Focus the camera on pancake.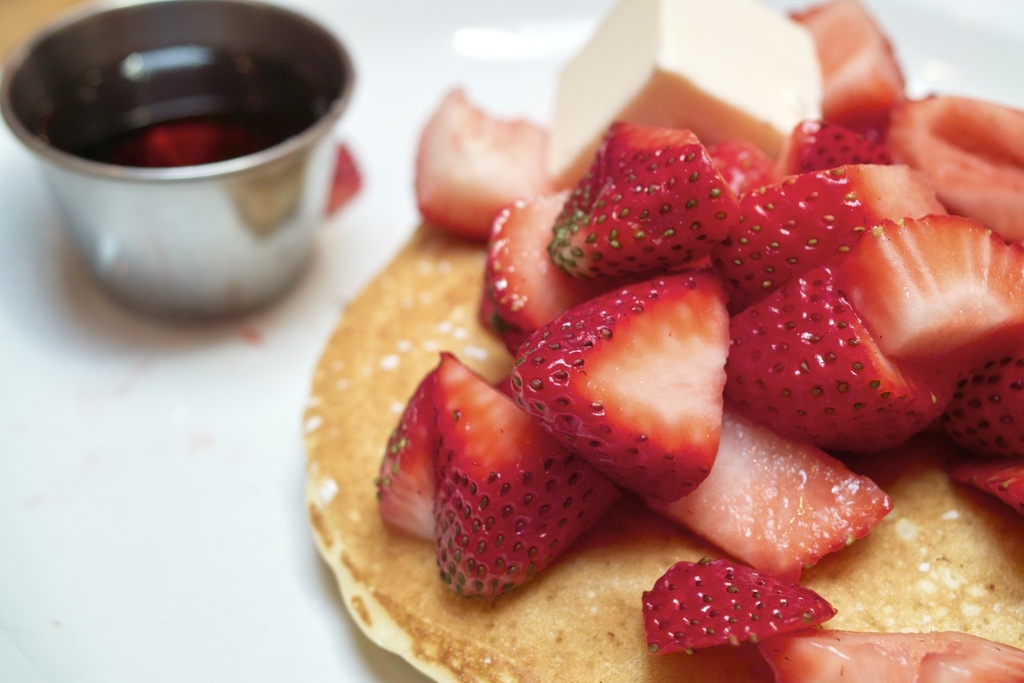
Focus region: box=[310, 122, 1018, 682].
